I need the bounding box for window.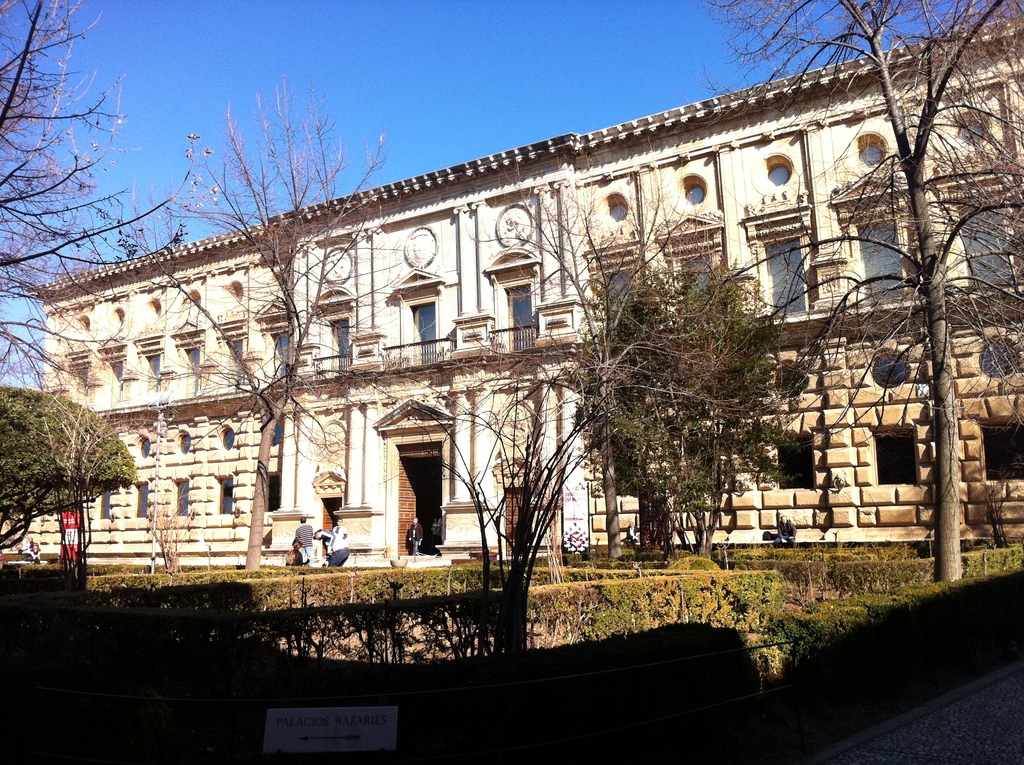
Here it is: bbox=[872, 430, 924, 482].
